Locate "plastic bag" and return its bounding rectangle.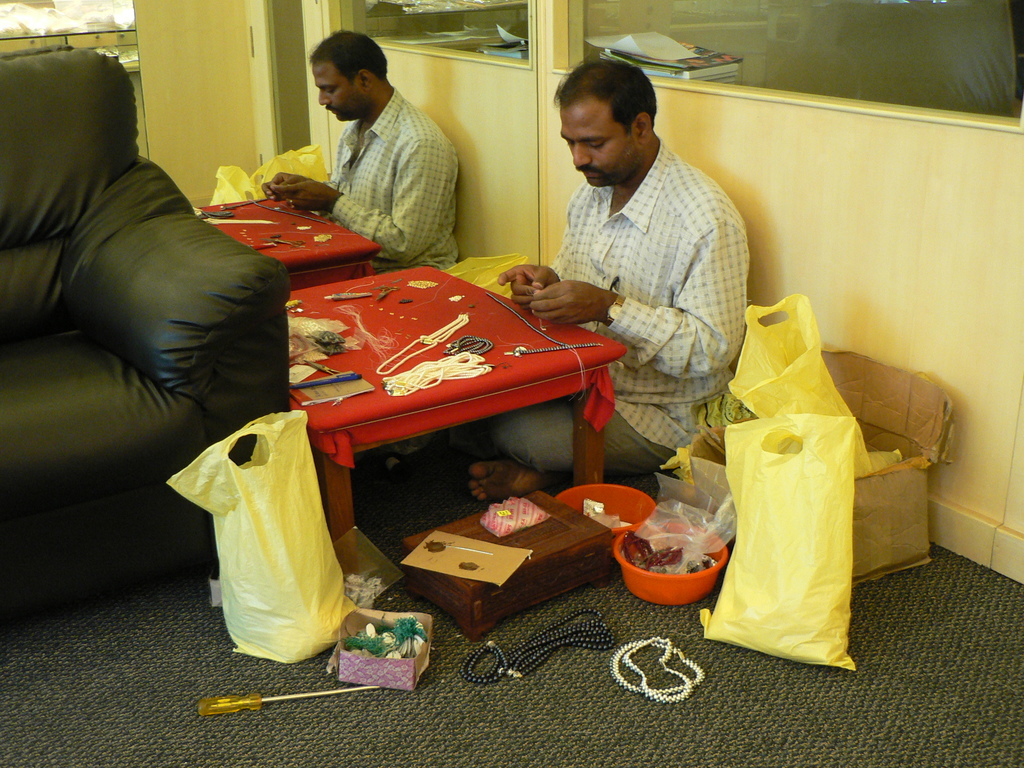
BBox(209, 162, 273, 204).
